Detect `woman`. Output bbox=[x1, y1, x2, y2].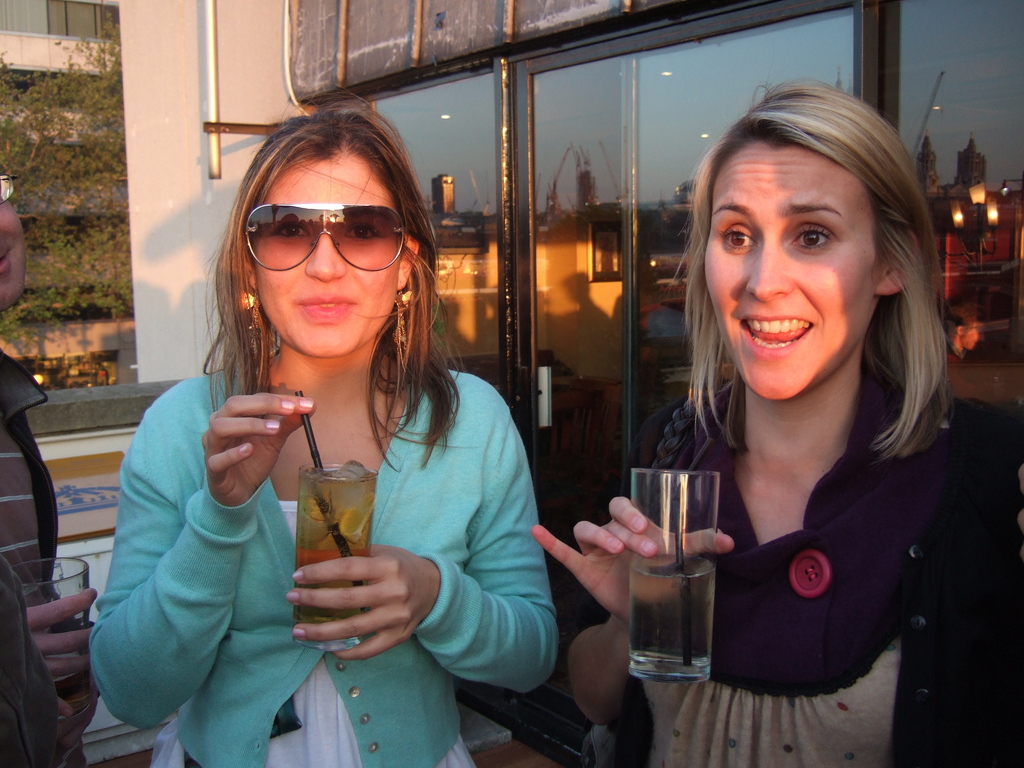
bbox=[87, 104, 557, 767].
